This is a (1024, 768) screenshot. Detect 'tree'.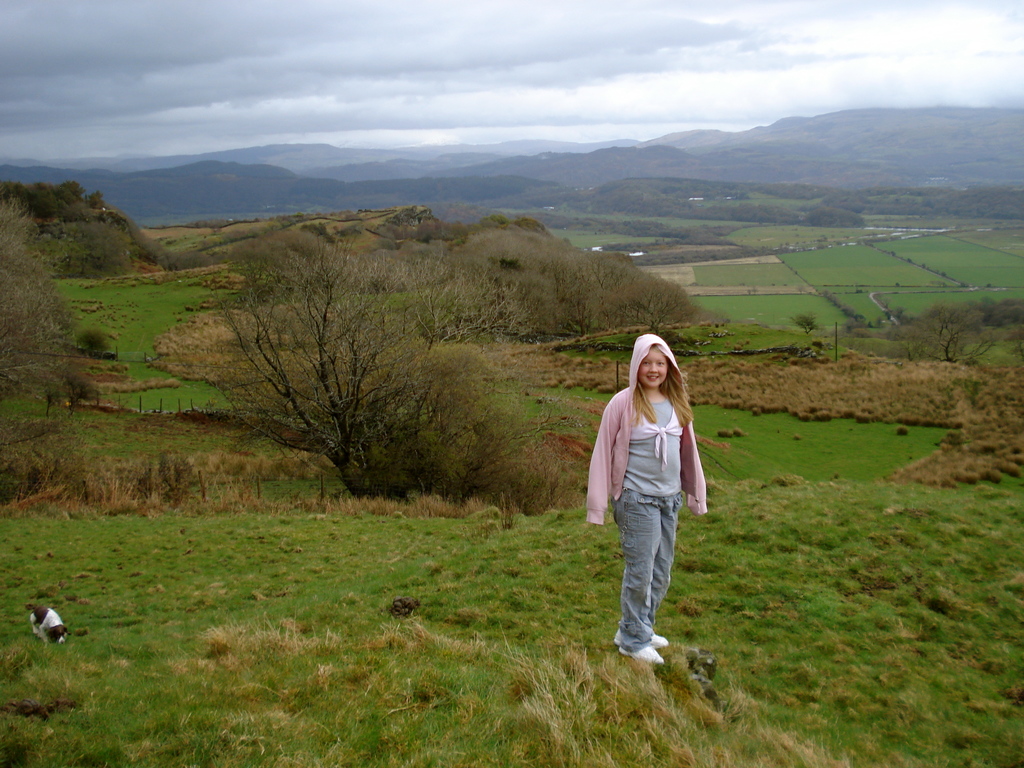
l=0, t=182, r=130, b=281.
